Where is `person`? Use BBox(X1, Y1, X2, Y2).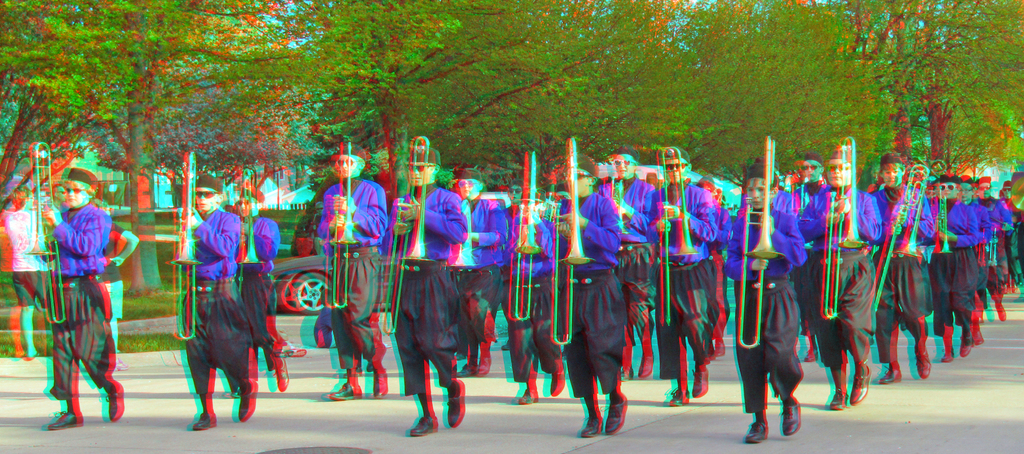
BBox(970, 174, 1001, 321).
